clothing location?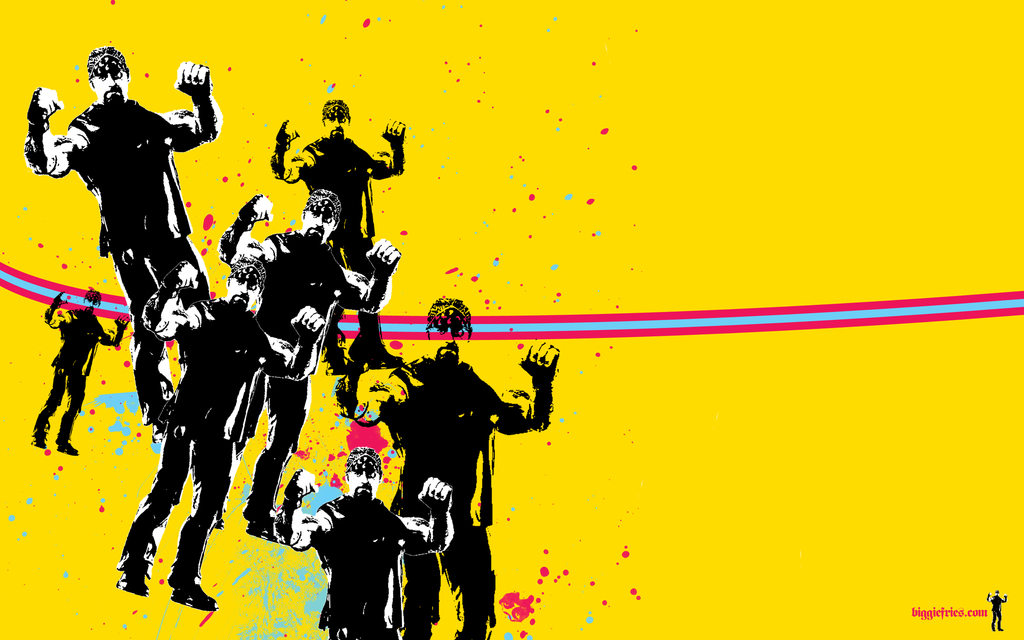
pyautogui.locateOnScreen(24, 68, 216, 429)
